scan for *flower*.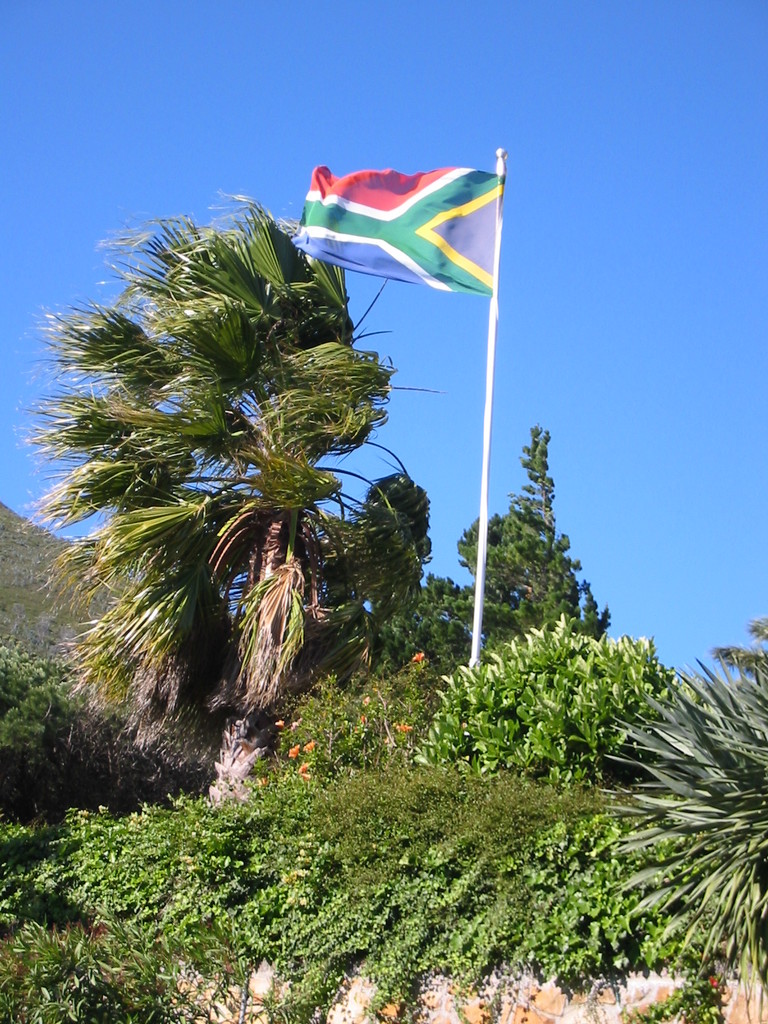
Scan result: select_region(287, 742, 300, 758).
